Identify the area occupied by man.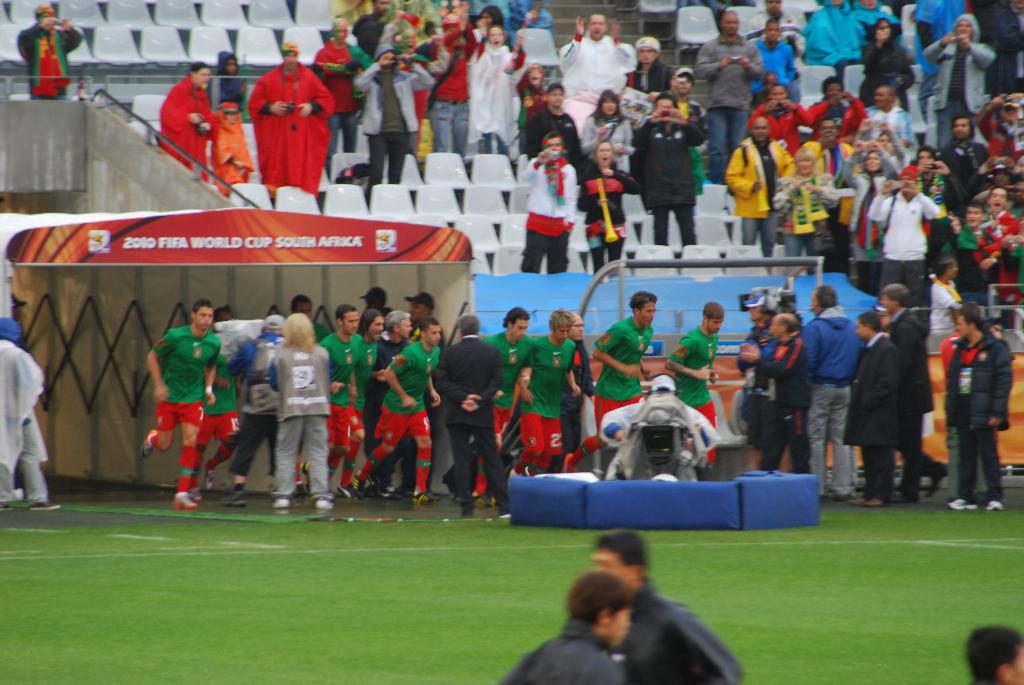
Area: 559:311:596:468.
